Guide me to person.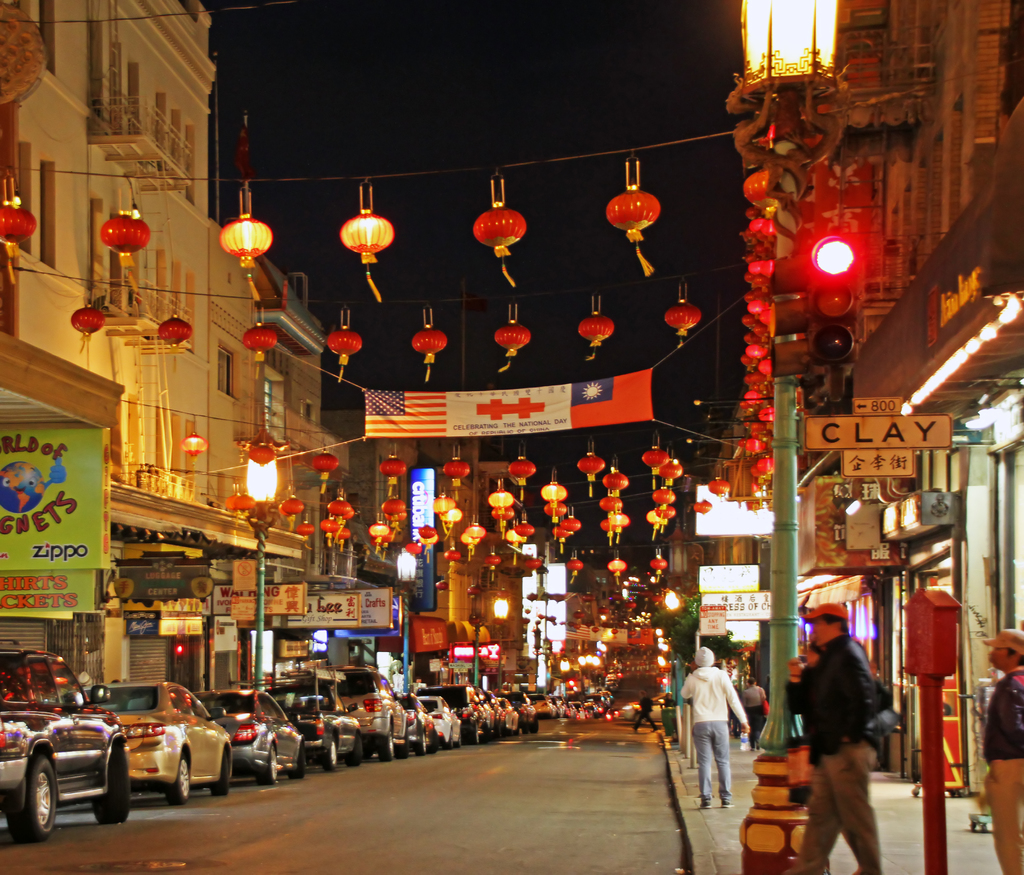
Guidance: 982:630:1023:874.
